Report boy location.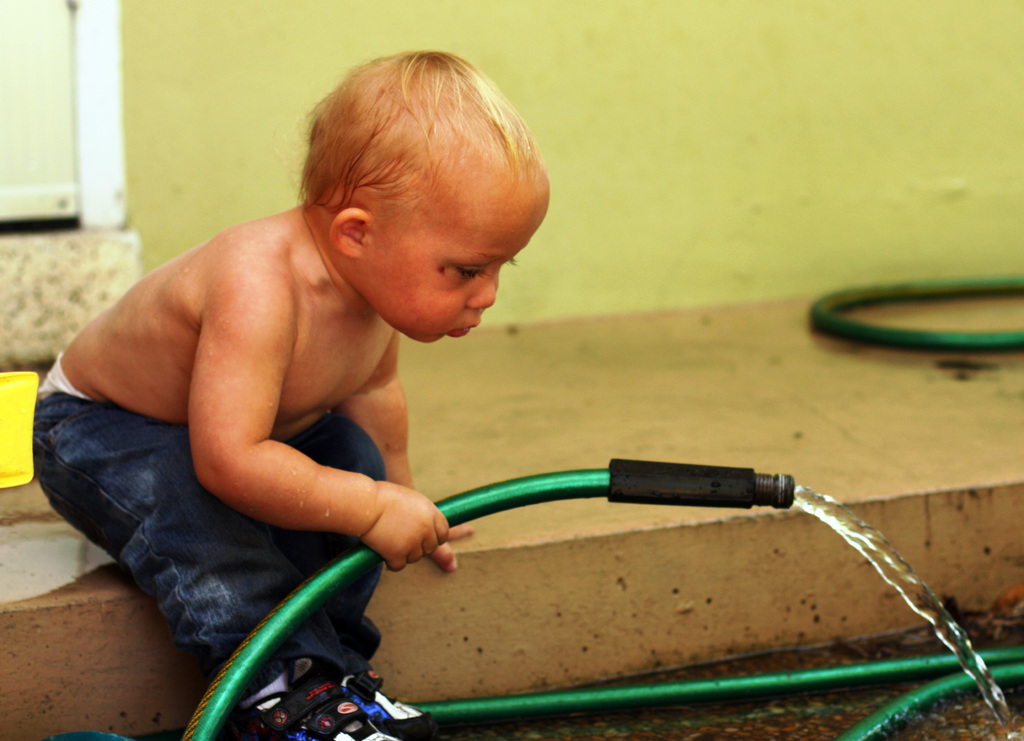
Report: <box>16,71,561,696</box>.
